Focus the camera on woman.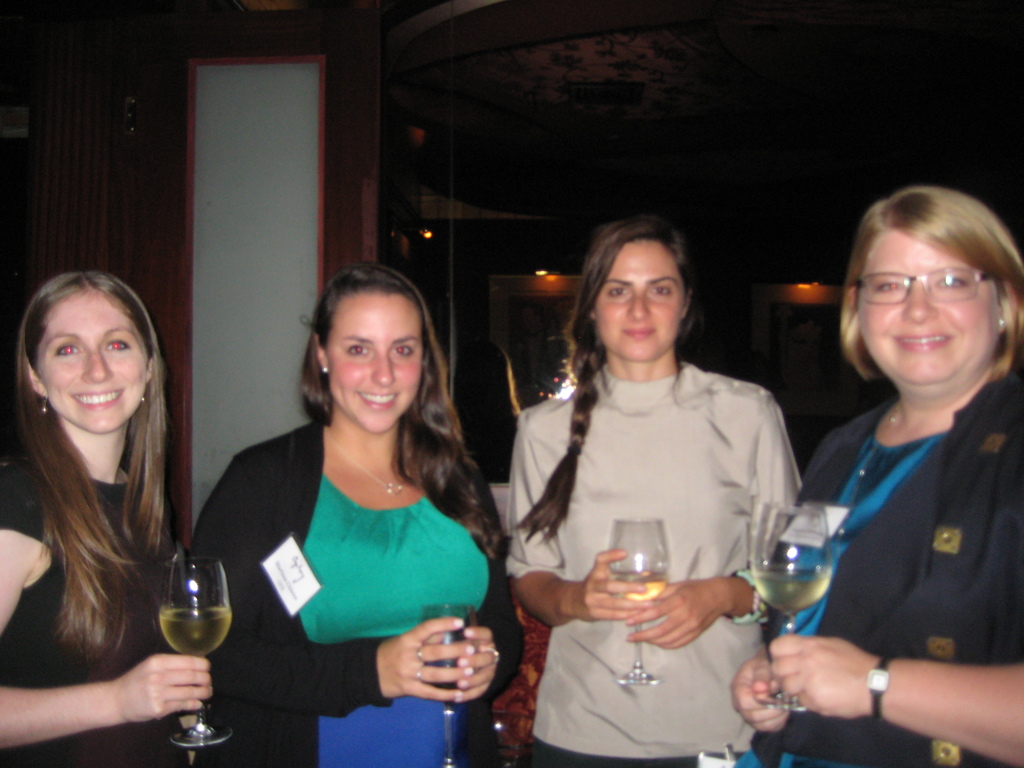
Focus region: detection(188, 262, 520, 767).
